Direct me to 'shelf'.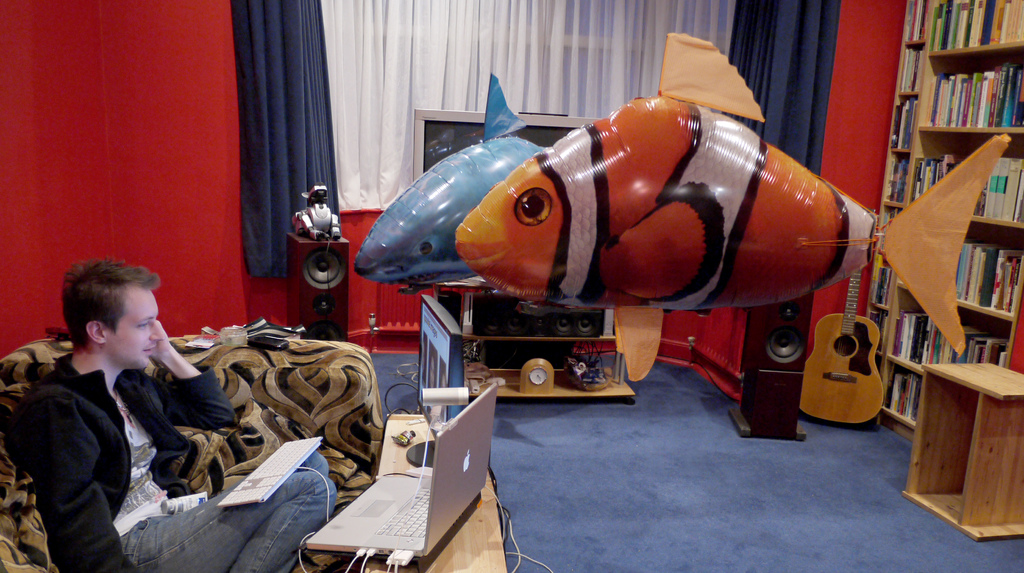
Direction: 897, 47, 926, 97.
